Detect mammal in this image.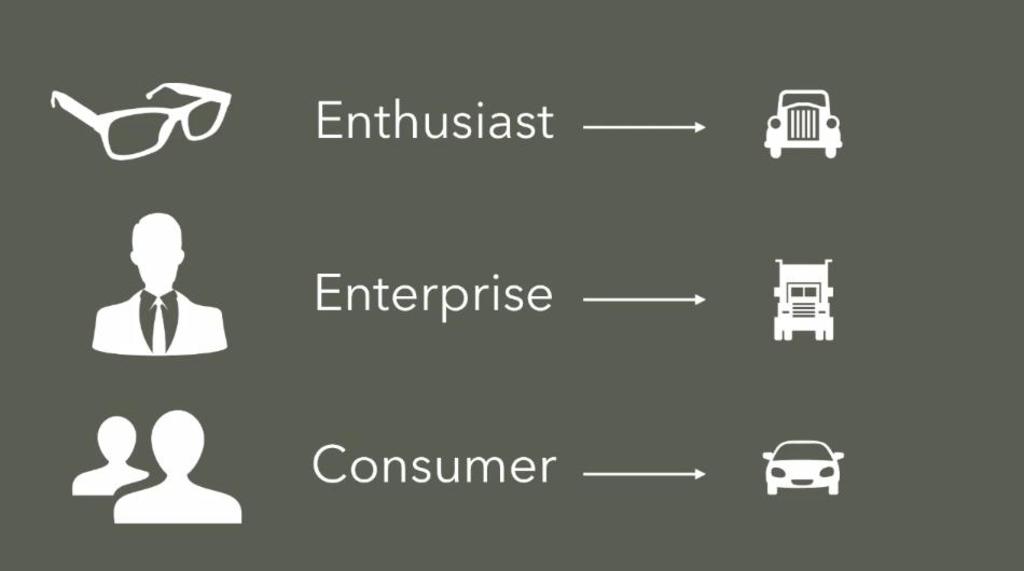
Detection: (x1=88, y1=195, x2=221, y2=376).
